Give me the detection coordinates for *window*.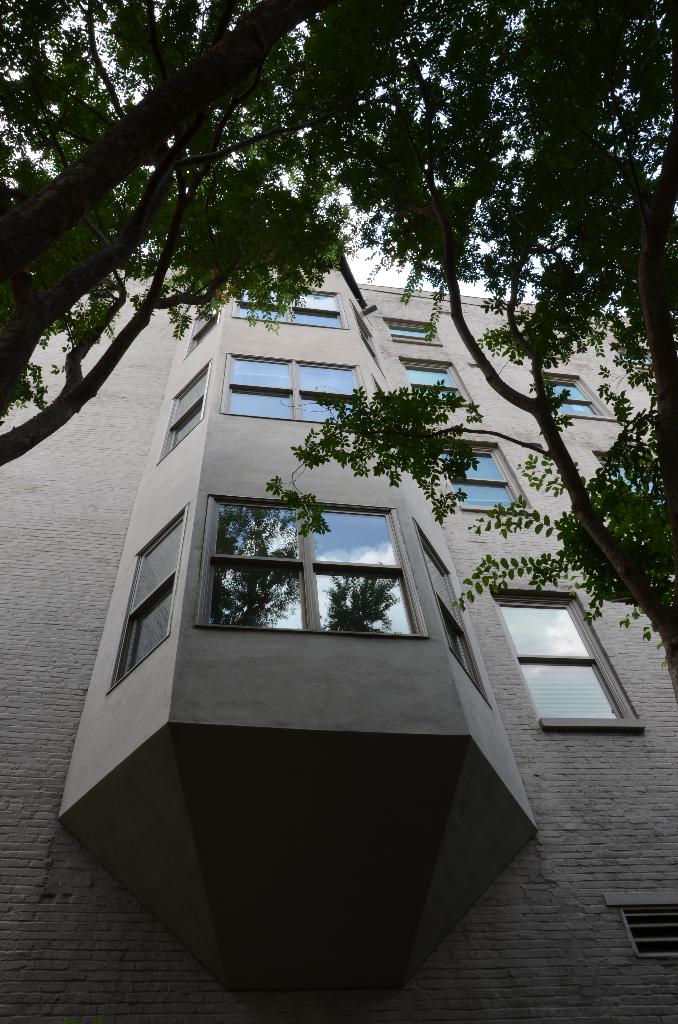
538, 372, 619, 421.
